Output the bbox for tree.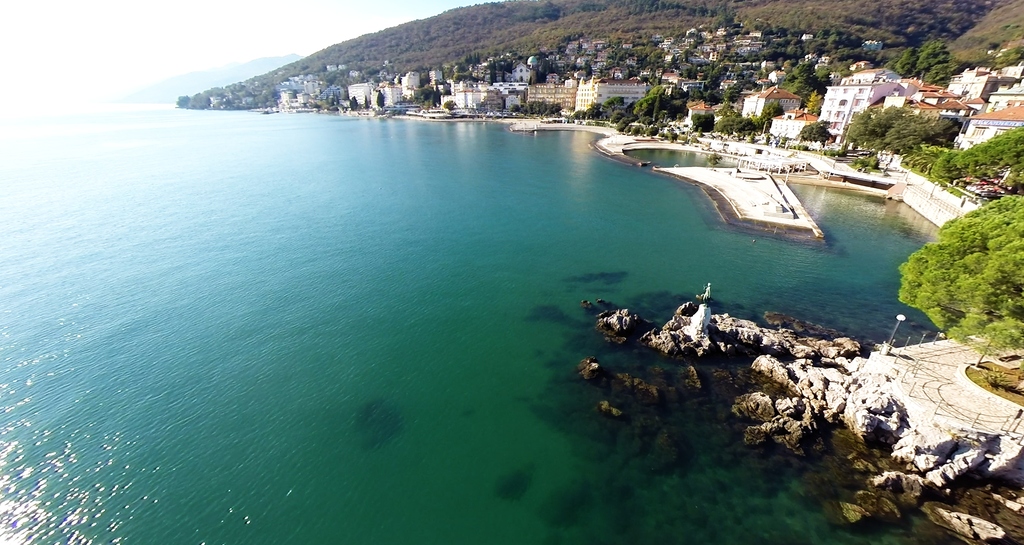
<box>932,126,1023,194</box>.
